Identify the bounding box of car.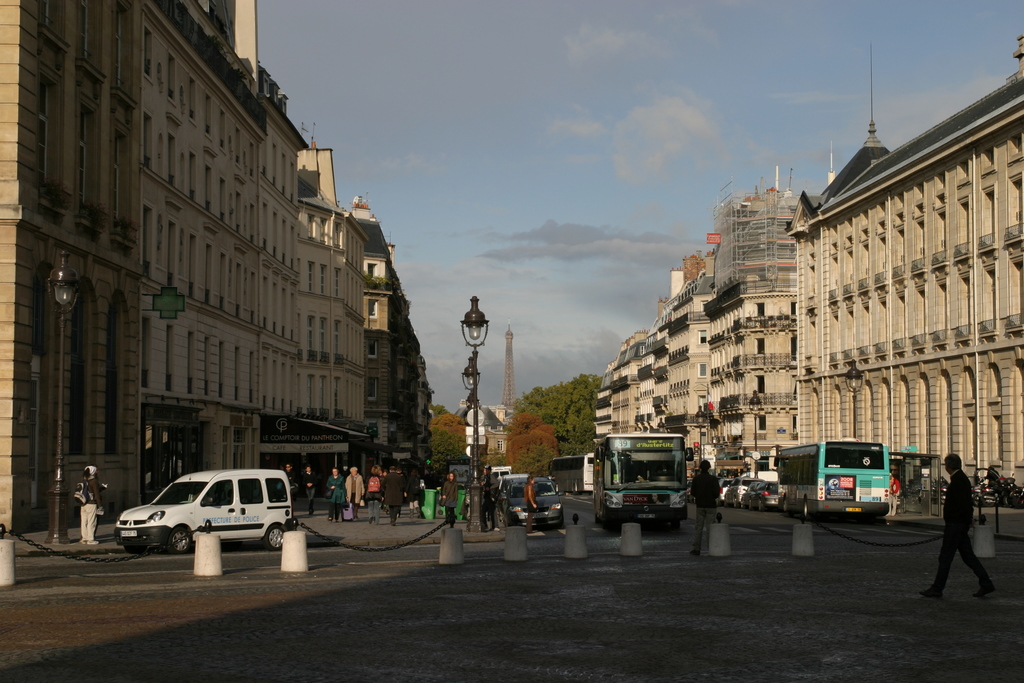
[left=719, top=480, right=728, bottom=508].
